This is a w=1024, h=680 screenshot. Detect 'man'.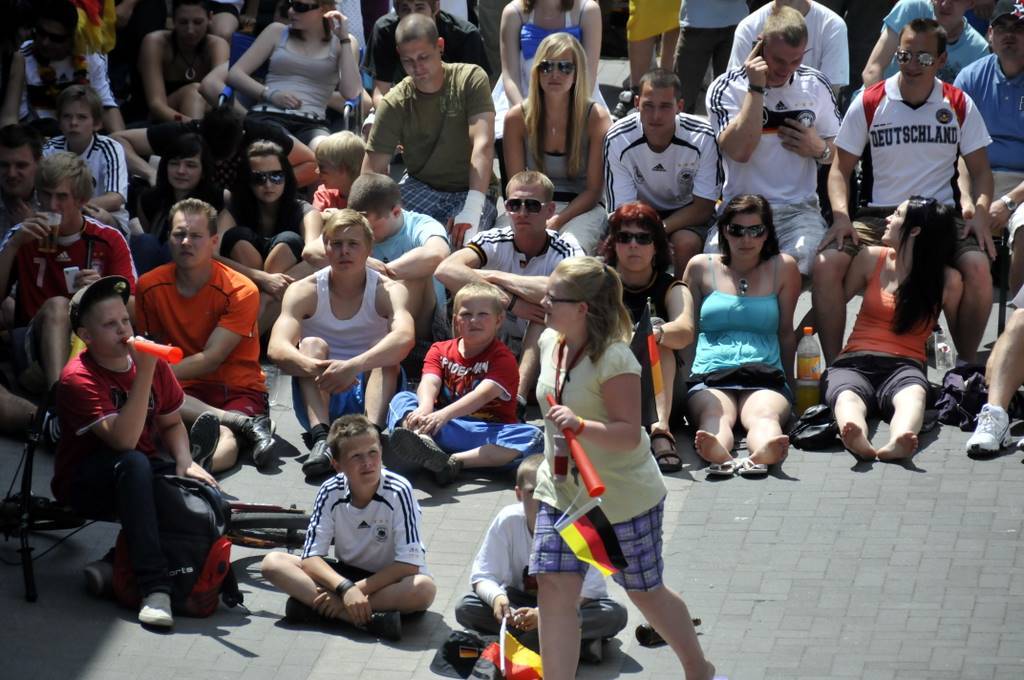
l=949, t=0, r=1023, b=303.
